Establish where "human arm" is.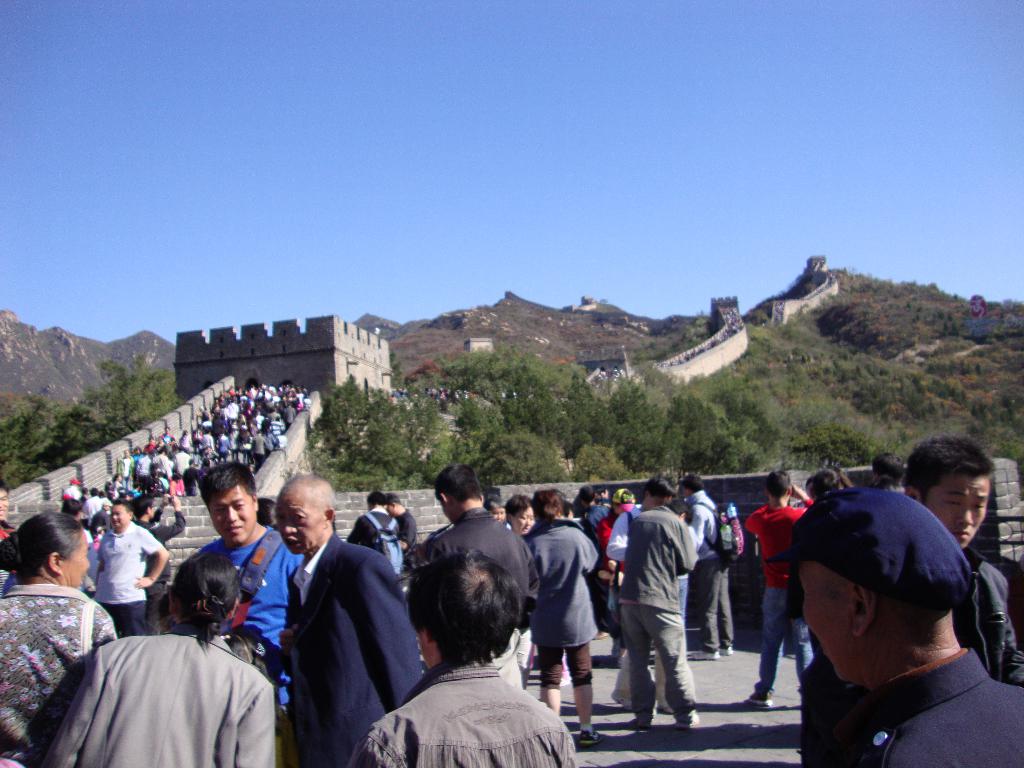
Established at <region>157, 490, 192, 543</region>.
